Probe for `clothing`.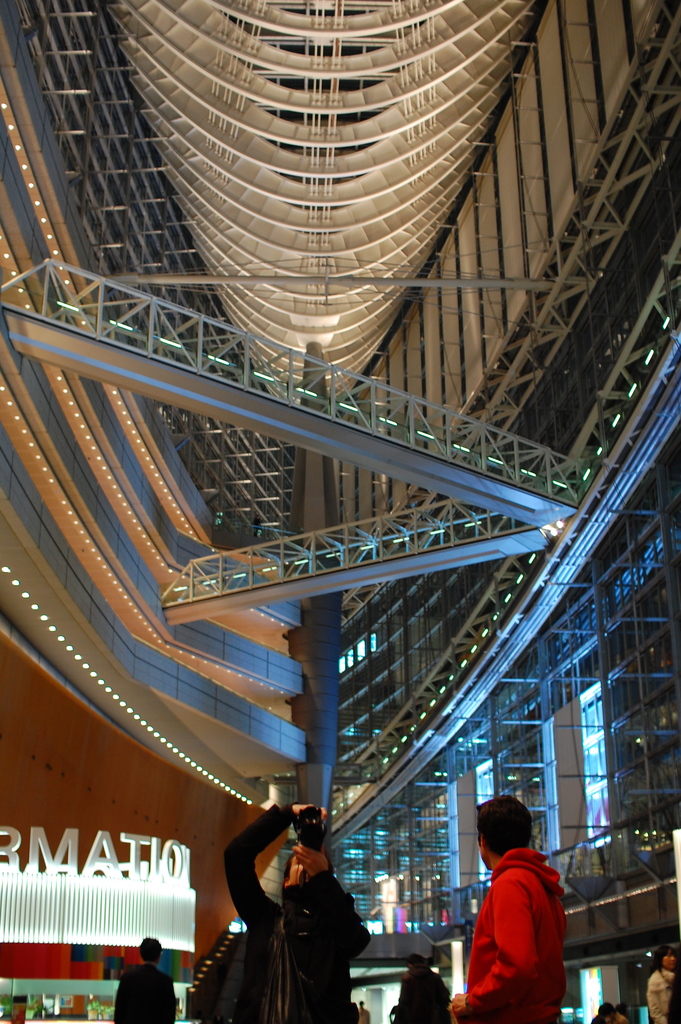
Probe result: left=643, top=965, right=673, bottom=1023.
